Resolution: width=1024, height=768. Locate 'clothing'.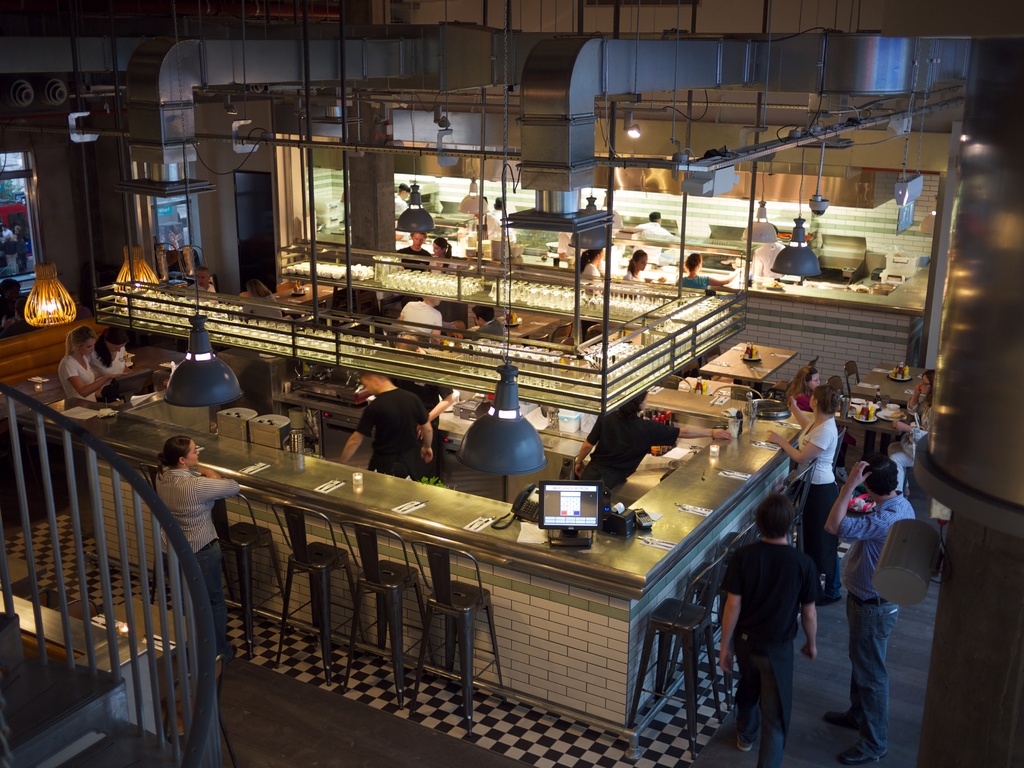
bbox=(838, 487, 919, 765).
